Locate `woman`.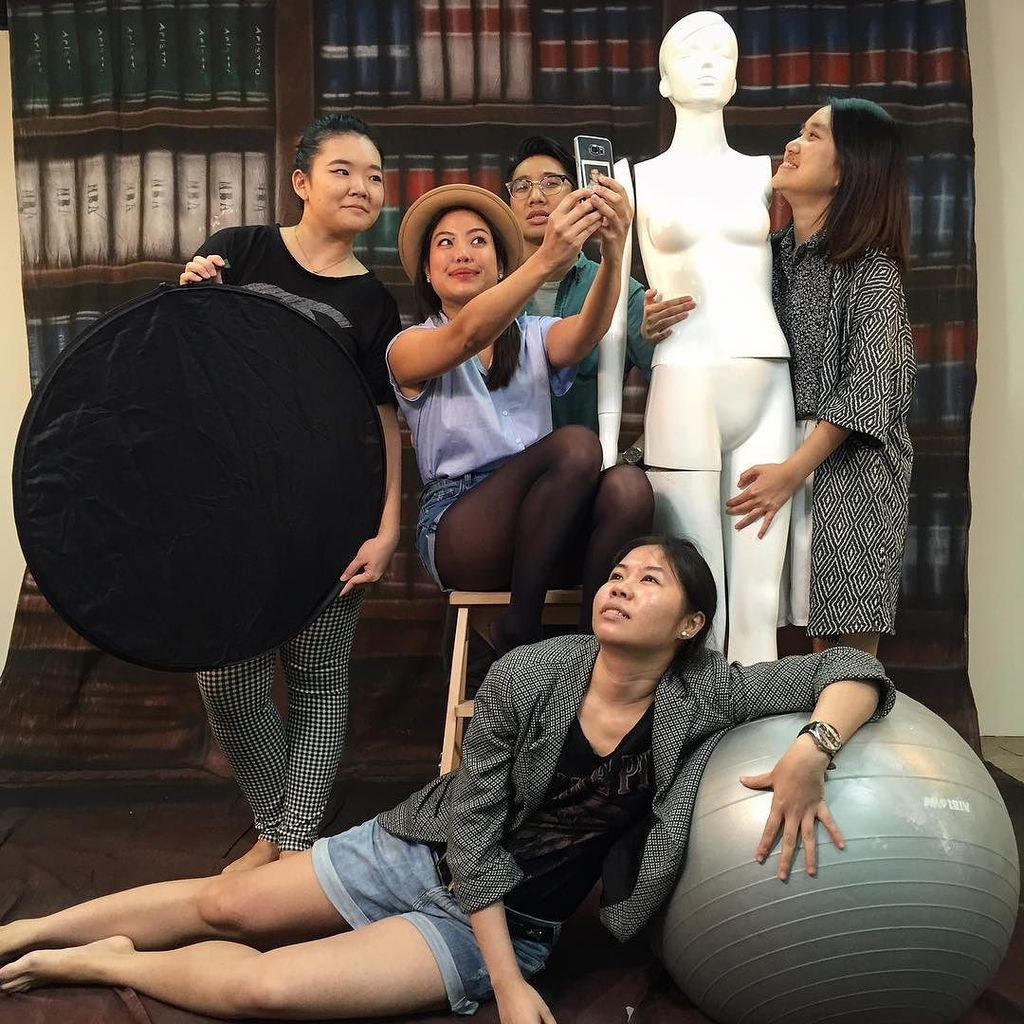
Bounding box: left=0, top=524, right=899, bottom=1023.
